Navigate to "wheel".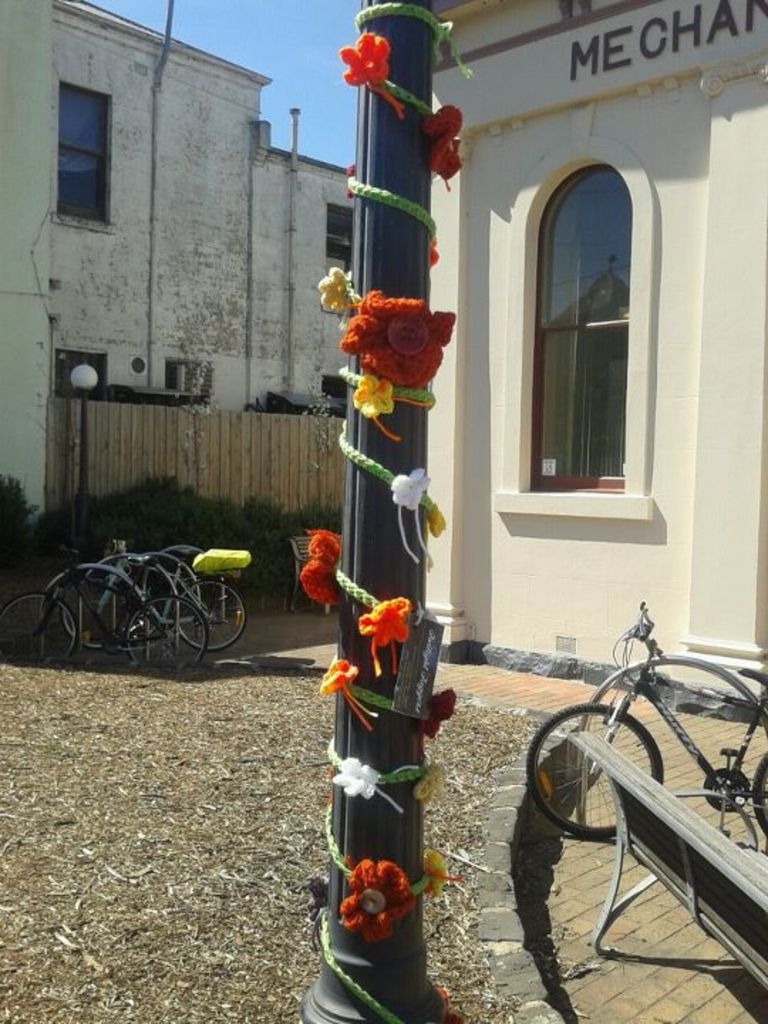
Navigation target: 169 582 252 654.
